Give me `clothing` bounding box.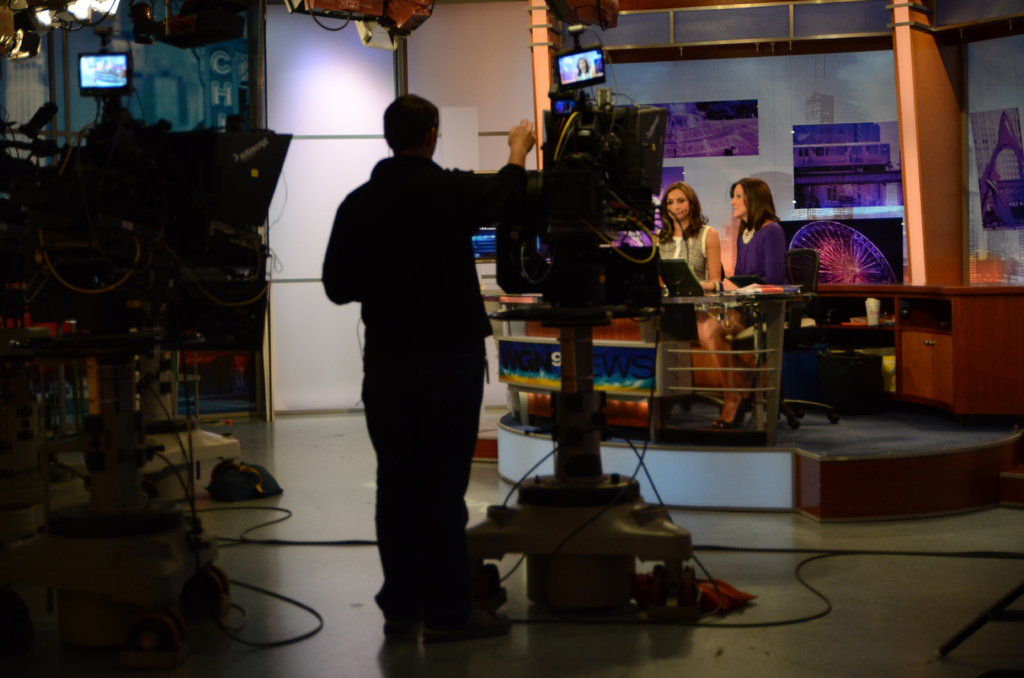
[313, 149, 529, 624].
